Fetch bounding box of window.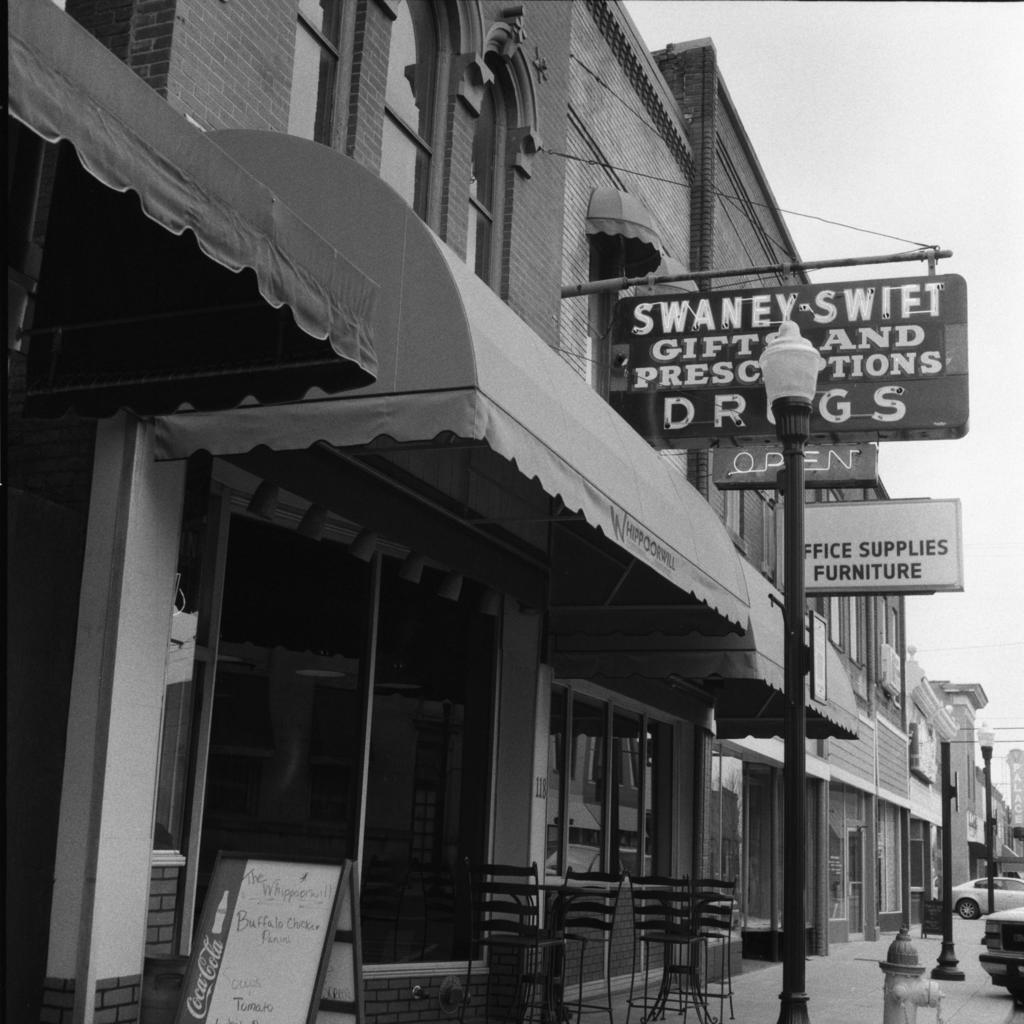
Bbox: [704,735,793,943].
